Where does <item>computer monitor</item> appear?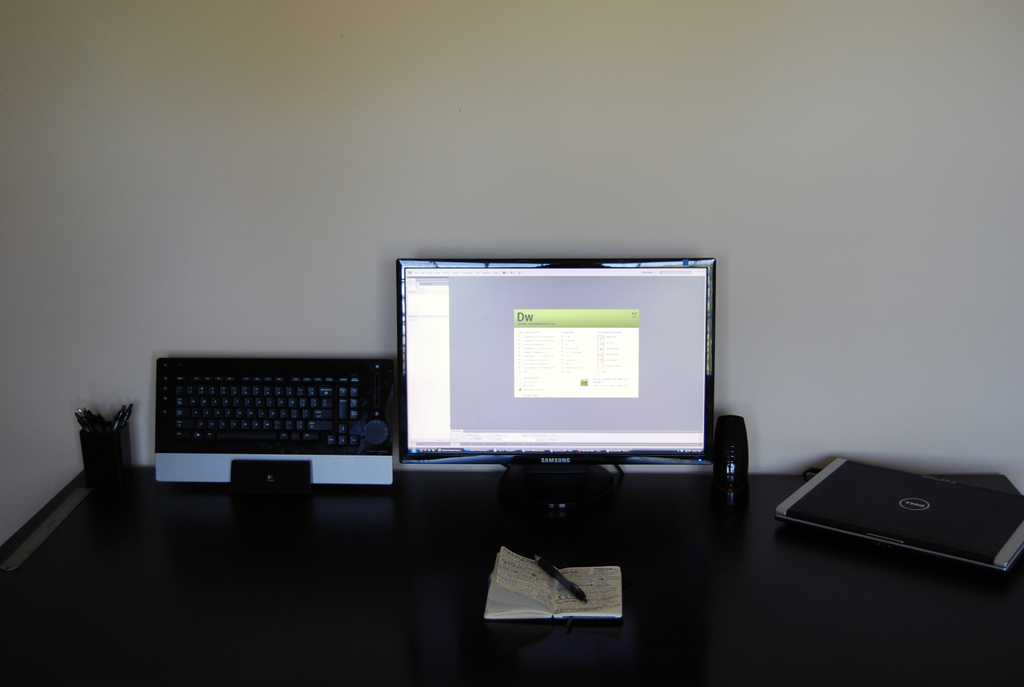
Appears at bbox=[390, 255, 728, 494].
